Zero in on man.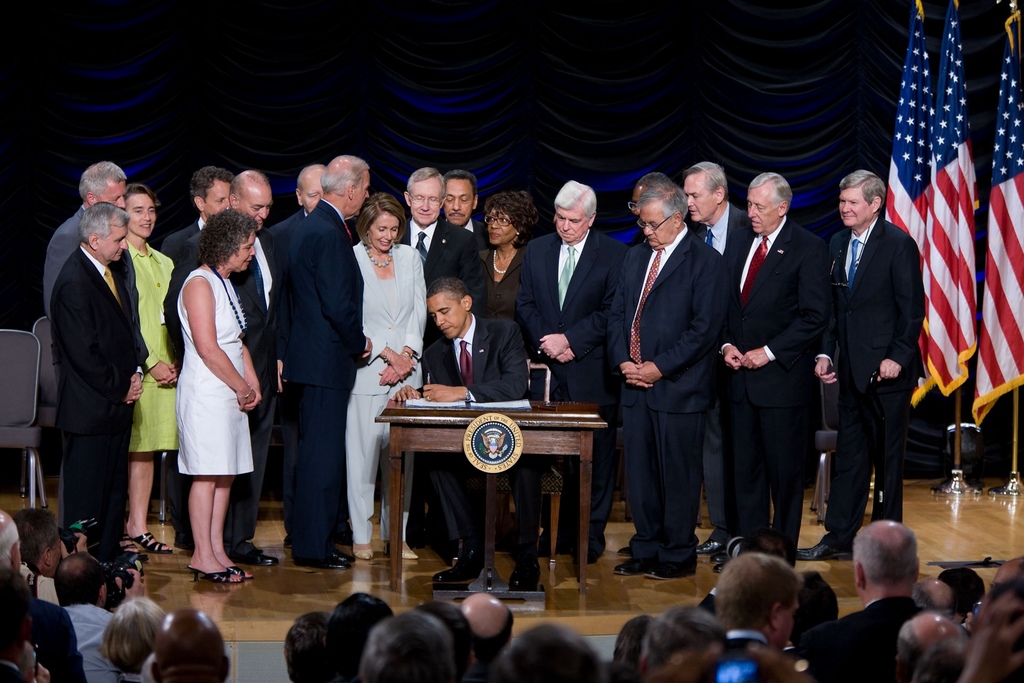
Zeroed in: Rect(166, 170, 273, 568).
